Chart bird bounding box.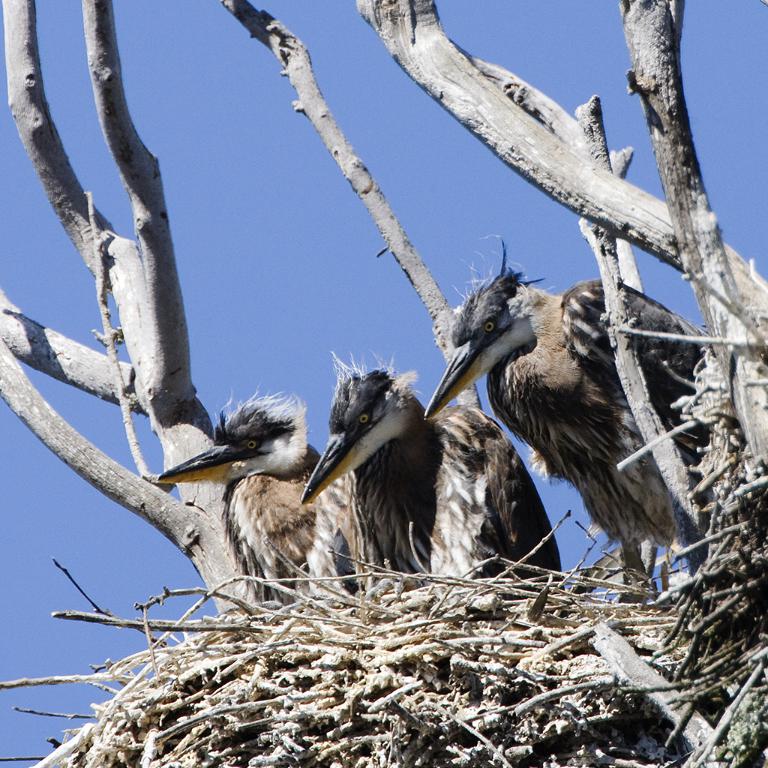
Charted: {"left": 296, "top": 347, "right": 567, "bottom": 607}.
